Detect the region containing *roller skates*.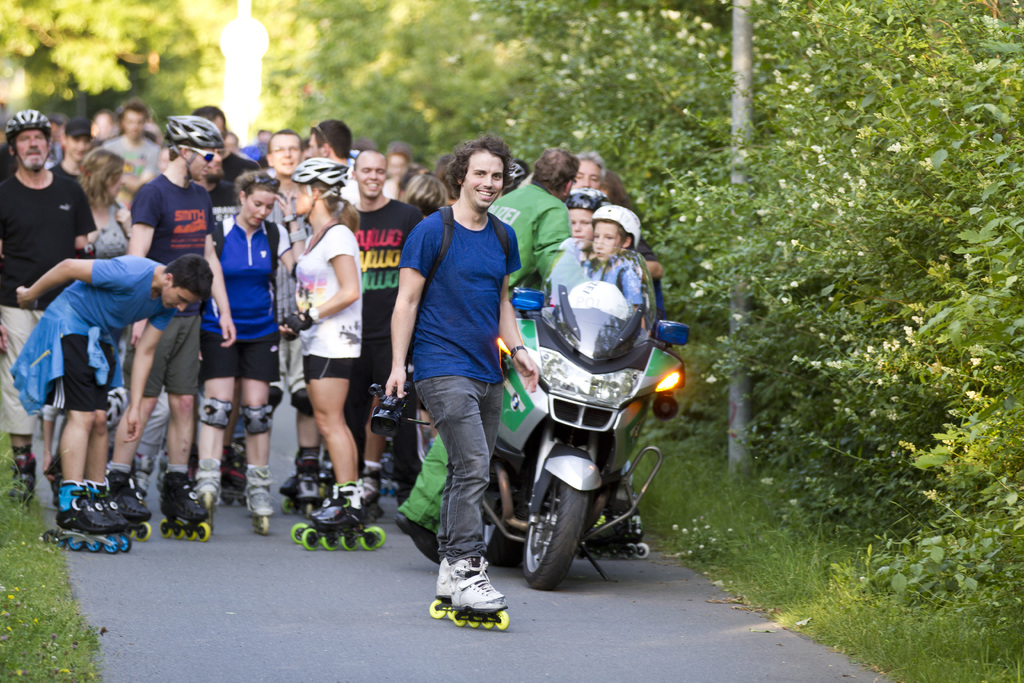
<region>321, 460, 339, 486</region>.
